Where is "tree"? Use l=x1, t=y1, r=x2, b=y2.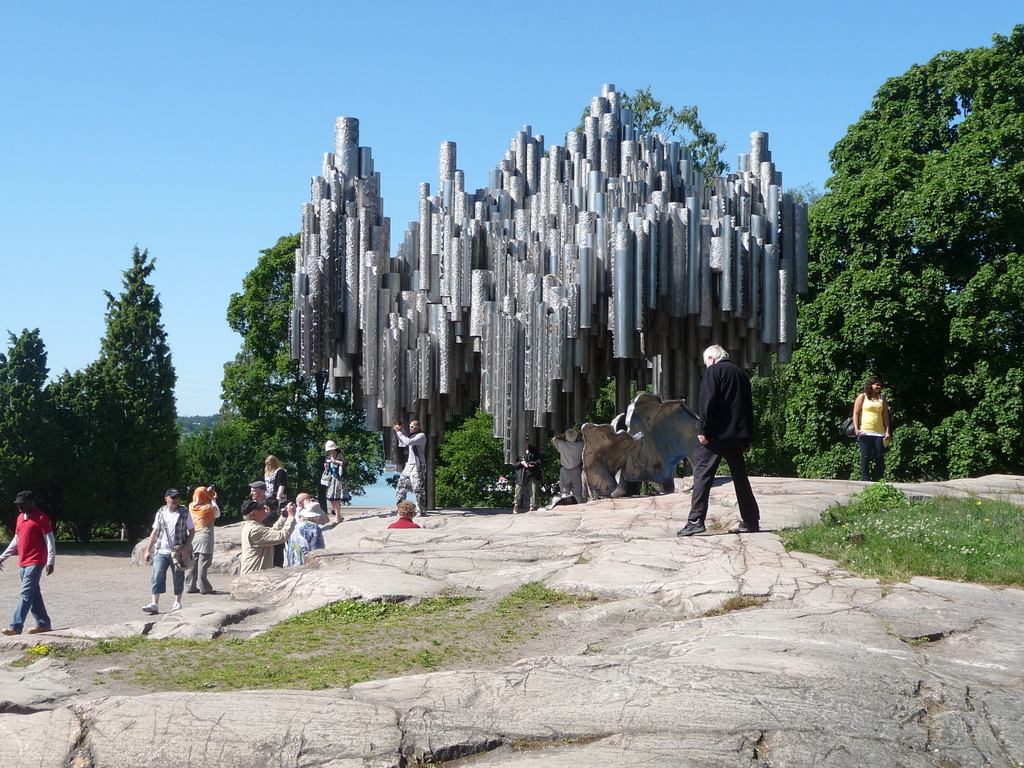
l=781, t=25, r=1023, b=480.
